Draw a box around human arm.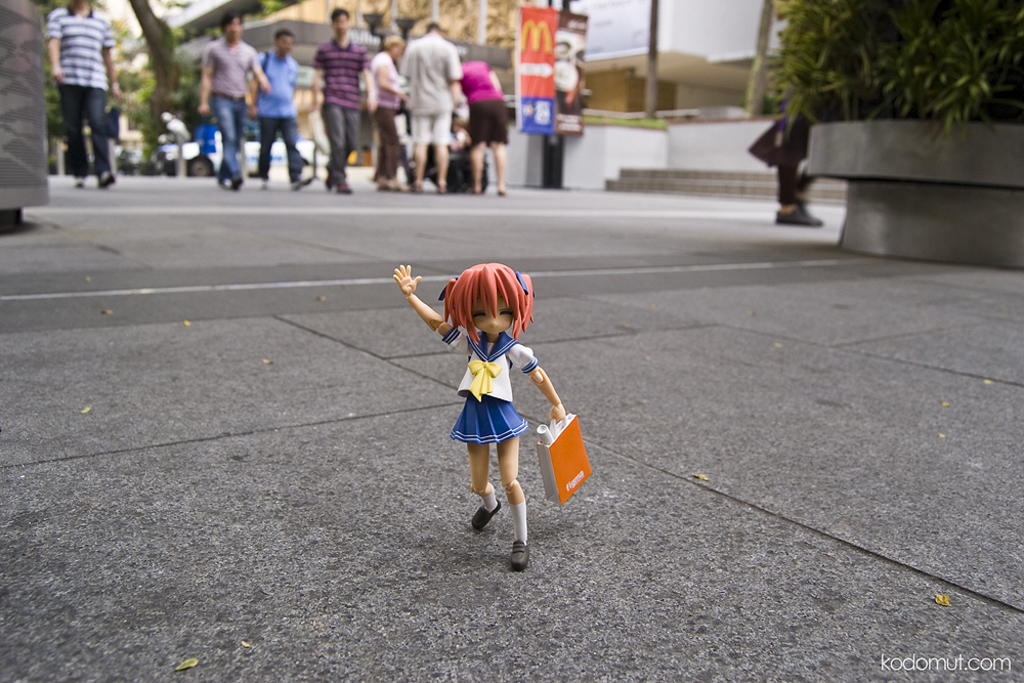
select_region(360, 43, 384, 113).
